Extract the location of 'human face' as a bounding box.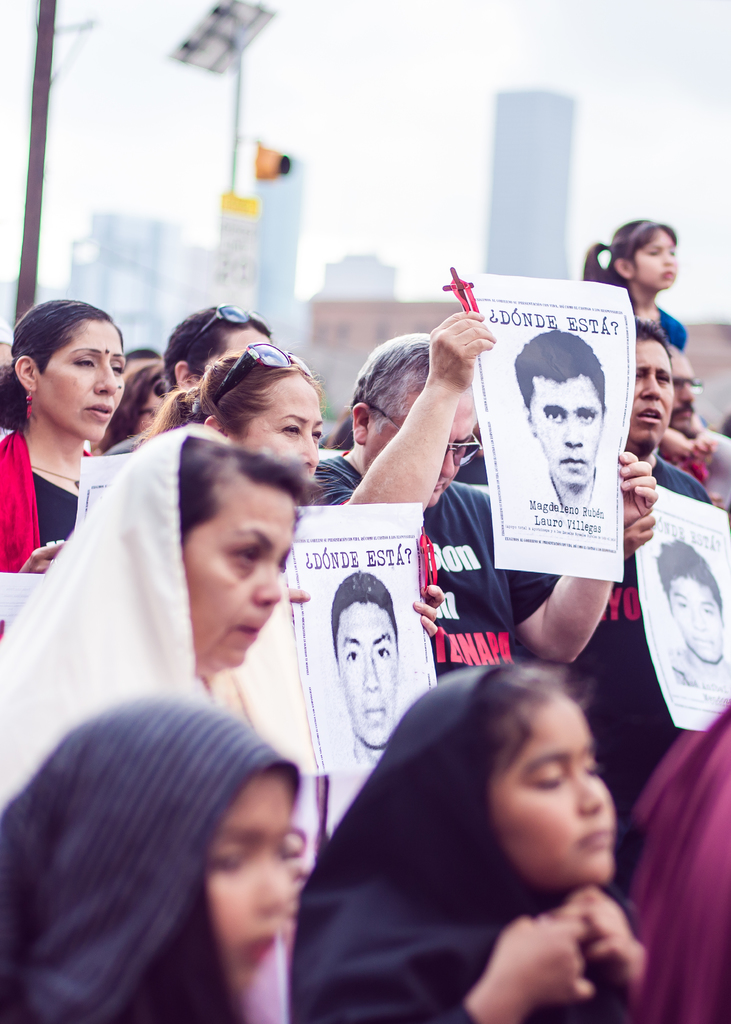
671, 574, 723, 665.
